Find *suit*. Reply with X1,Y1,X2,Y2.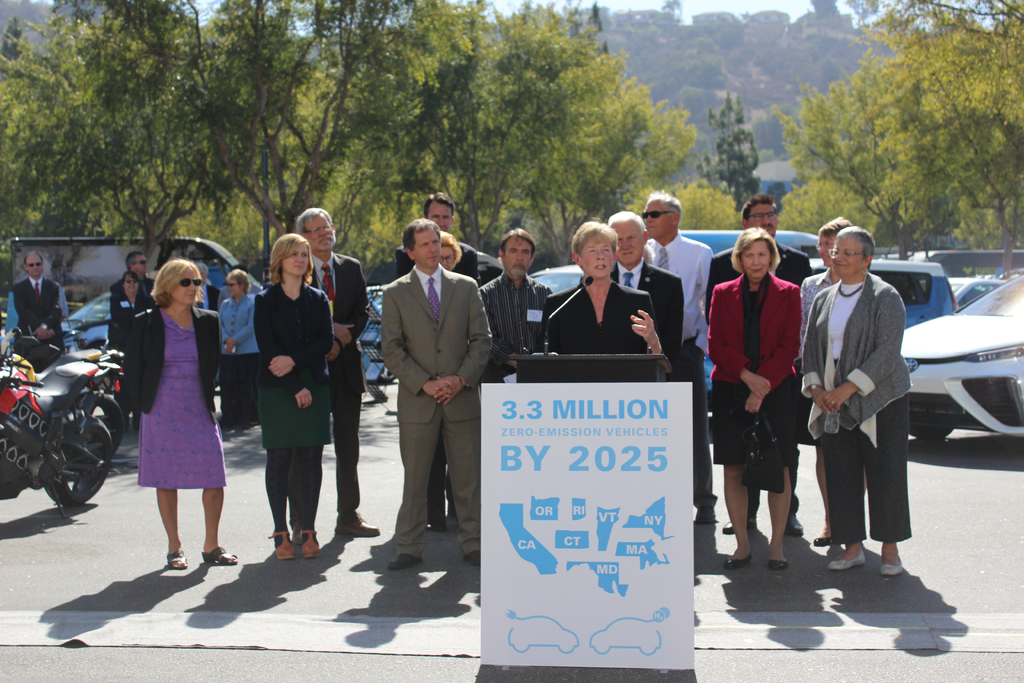
383,265,490,562.
